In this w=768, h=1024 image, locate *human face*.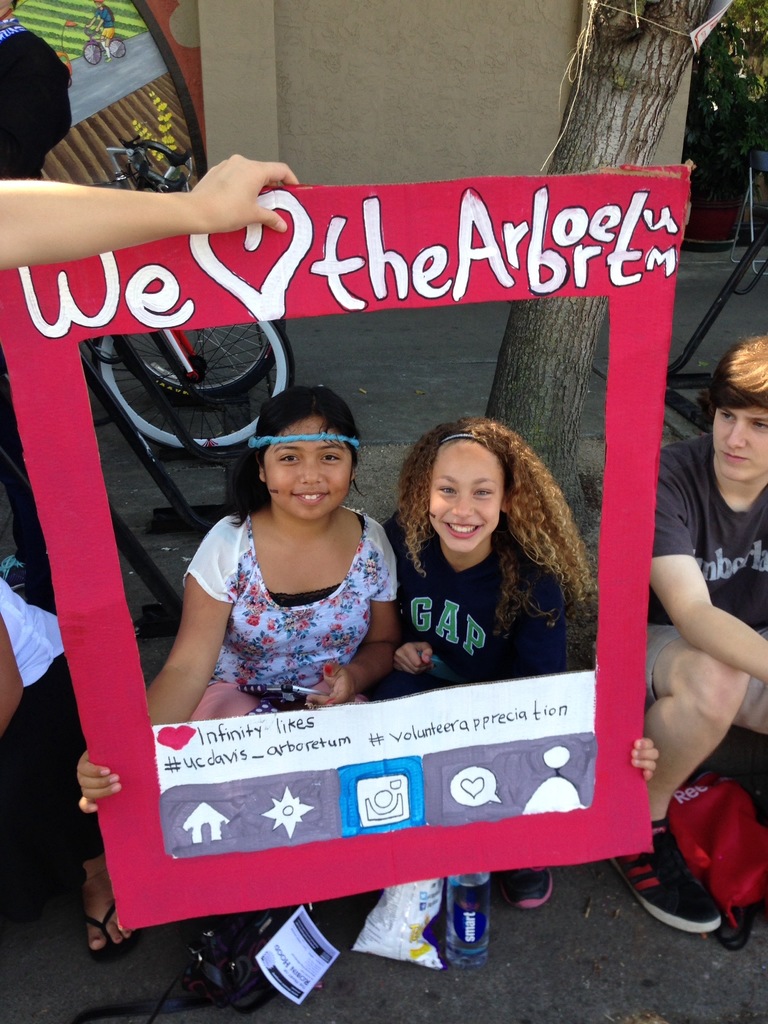
Bounding box: 429/442/506/548.
